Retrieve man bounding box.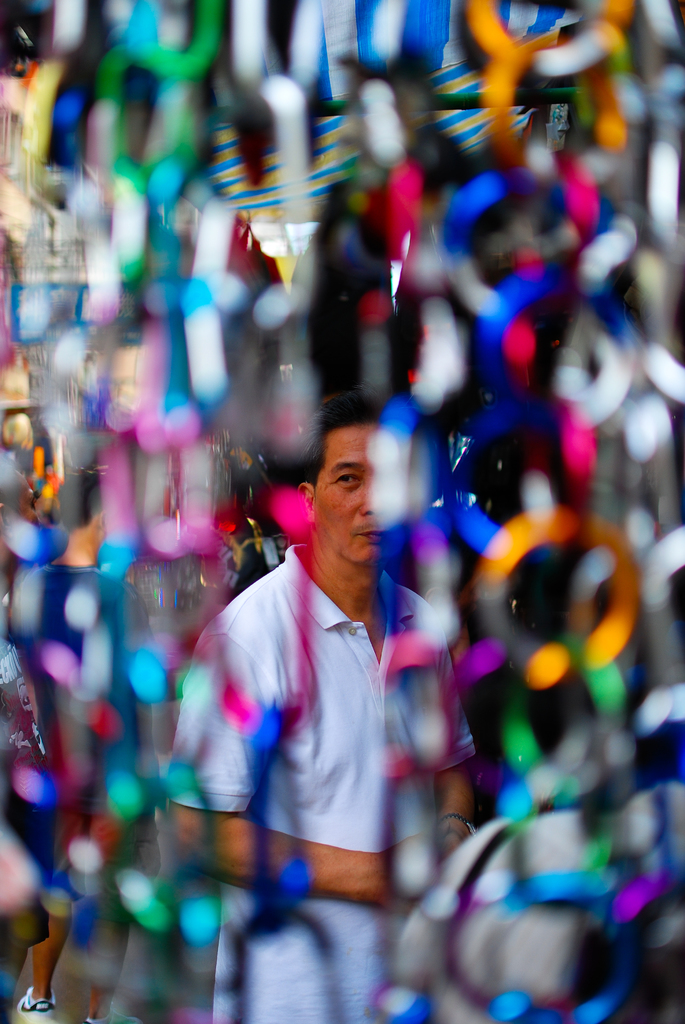
Bounding box: 159/389/484/1023.
